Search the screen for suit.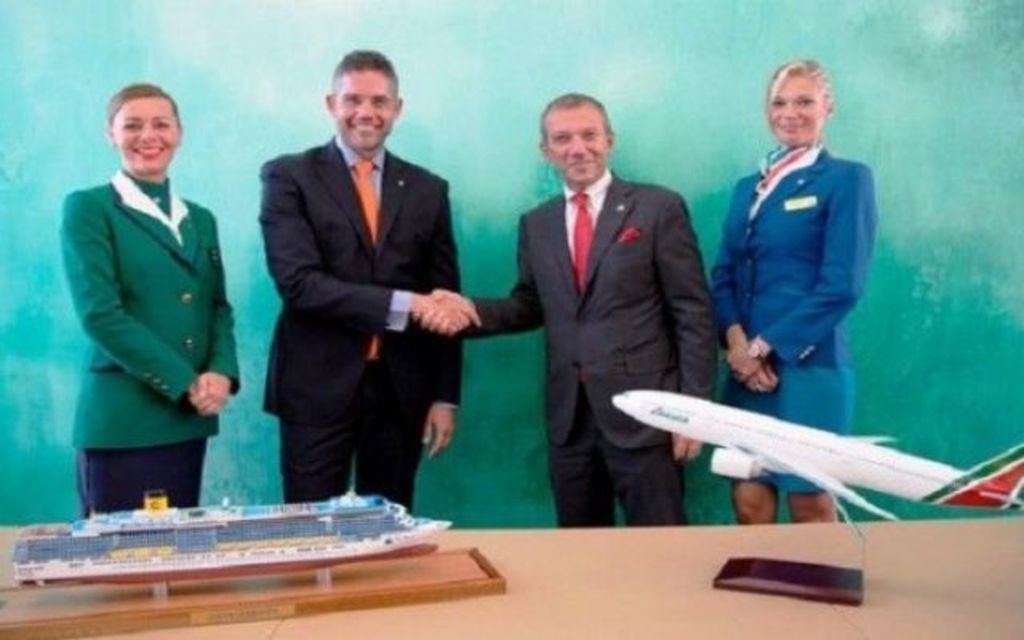
Found at {"left": 54, "top": 162, "right": 243, "bottom": 515}.
